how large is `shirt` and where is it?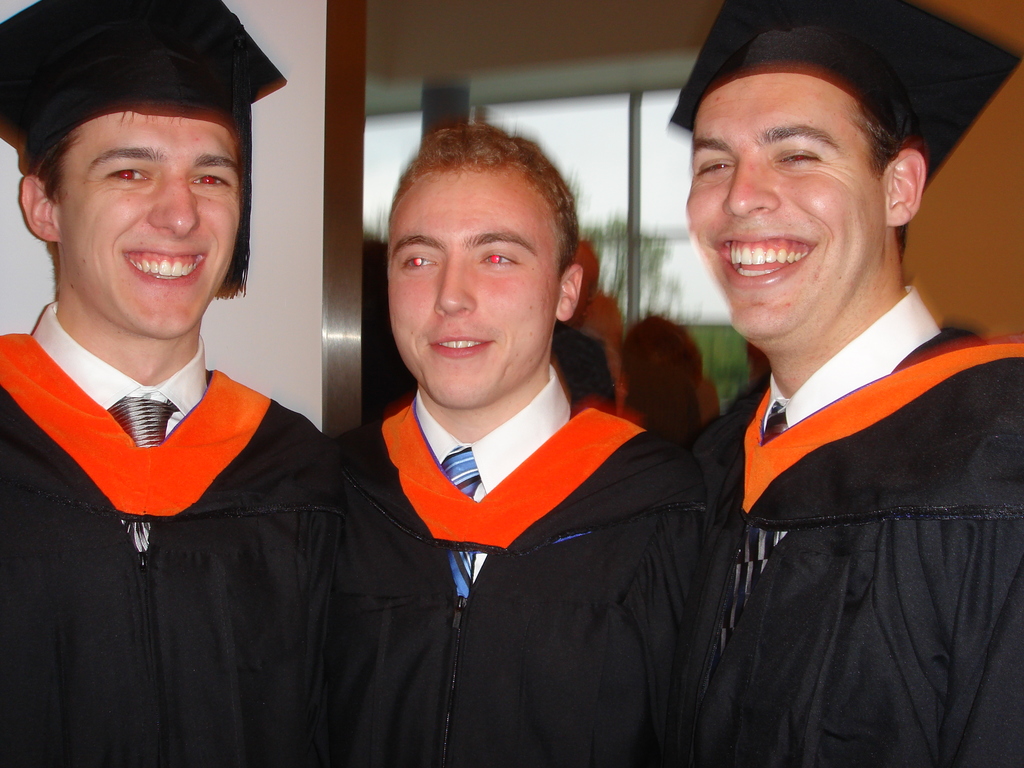
Bounding box: box=[763, 283, 943, 434].
